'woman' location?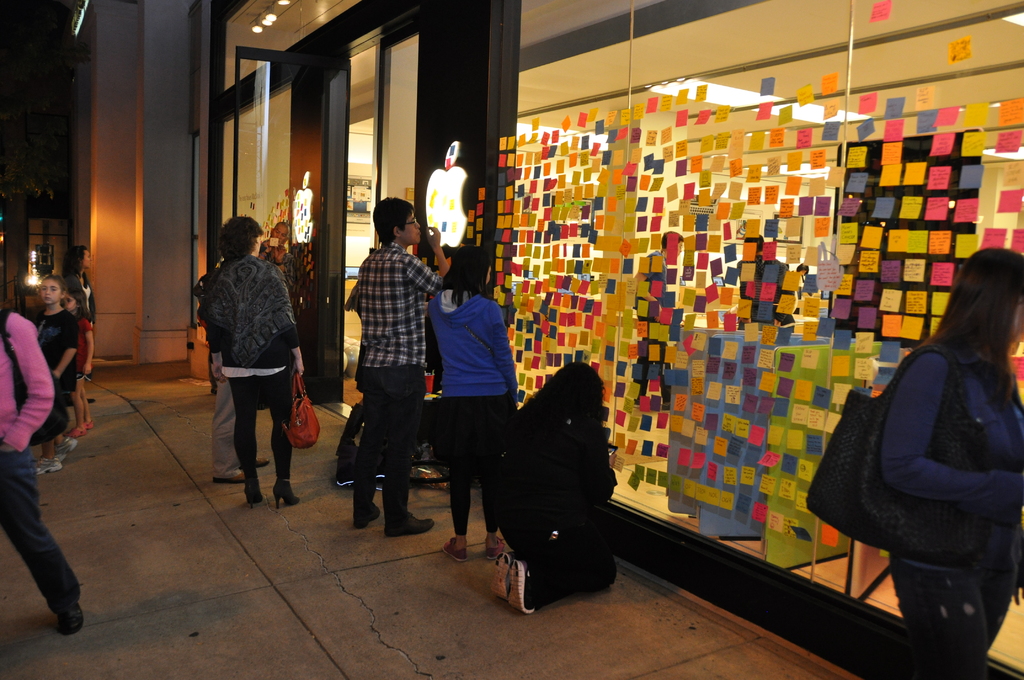
Rect(415, 247, 518, 562)
